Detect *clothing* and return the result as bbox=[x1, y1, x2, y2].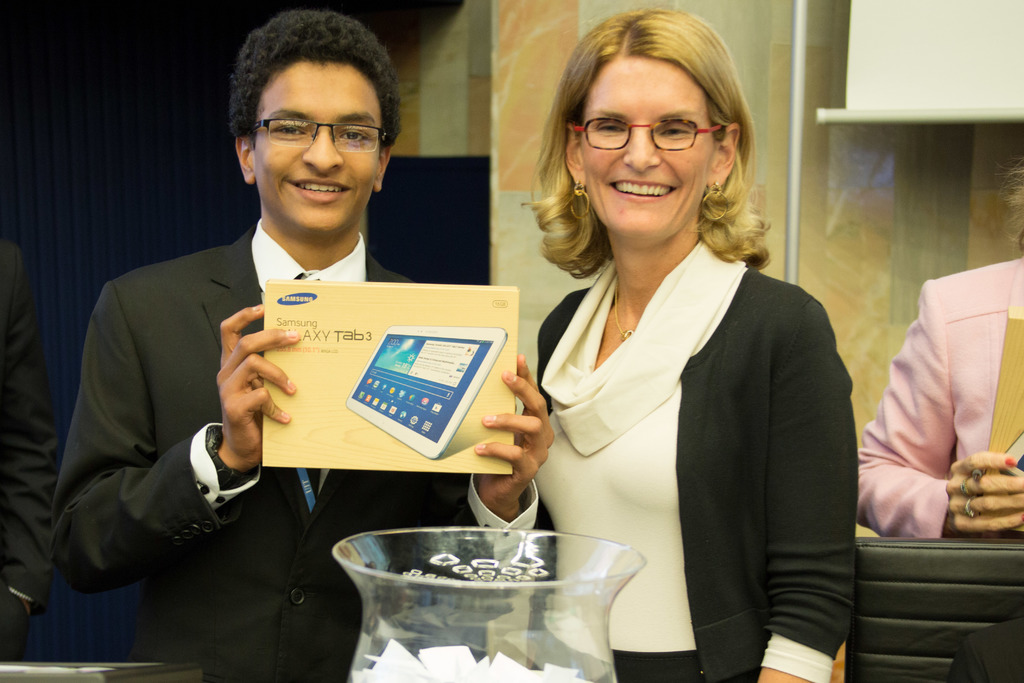
bbox=[502, 206, 870, 660].
